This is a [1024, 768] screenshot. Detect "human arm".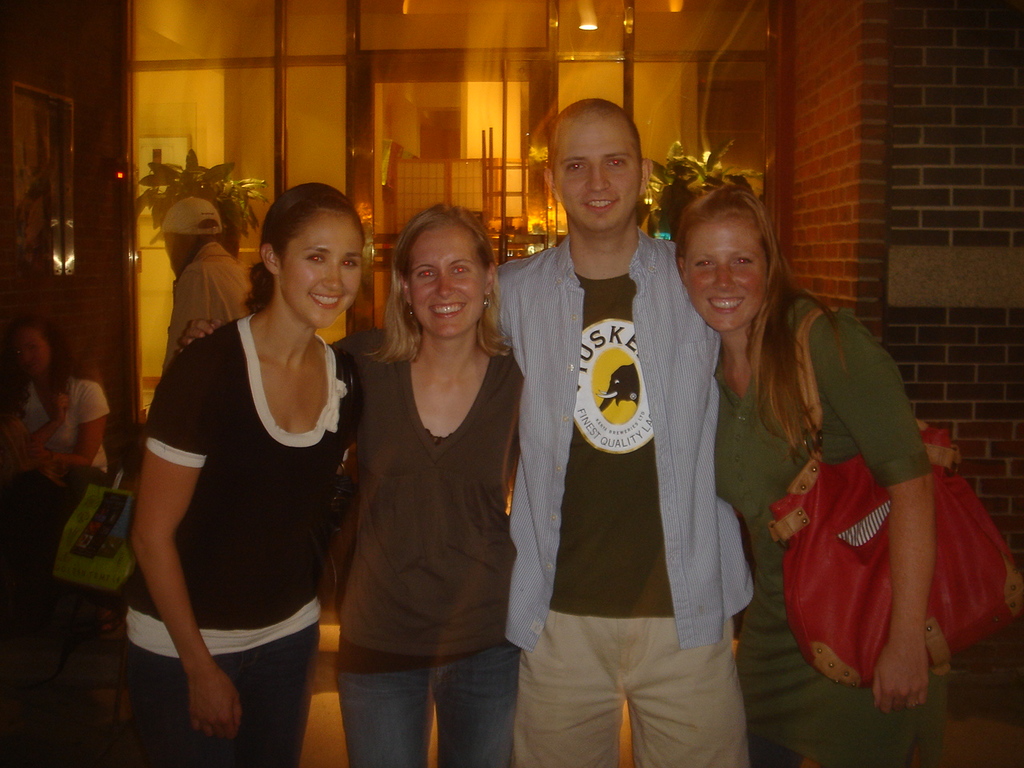
(left=690, top=222, right=734, bottom=350).
